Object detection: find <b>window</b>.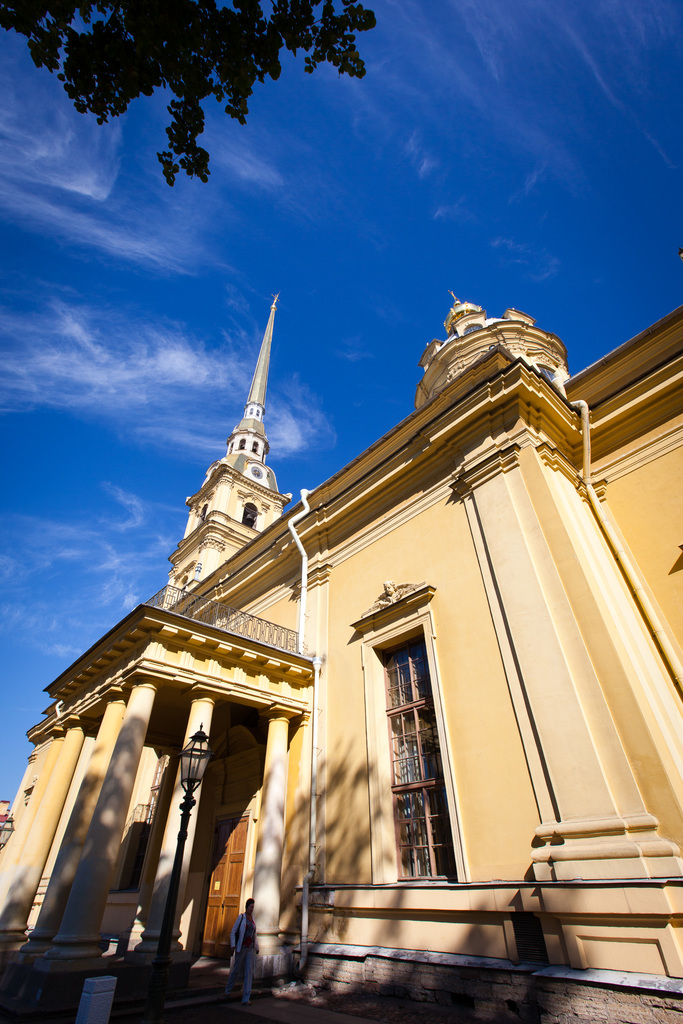
rect(345, 598, 486, 883).
